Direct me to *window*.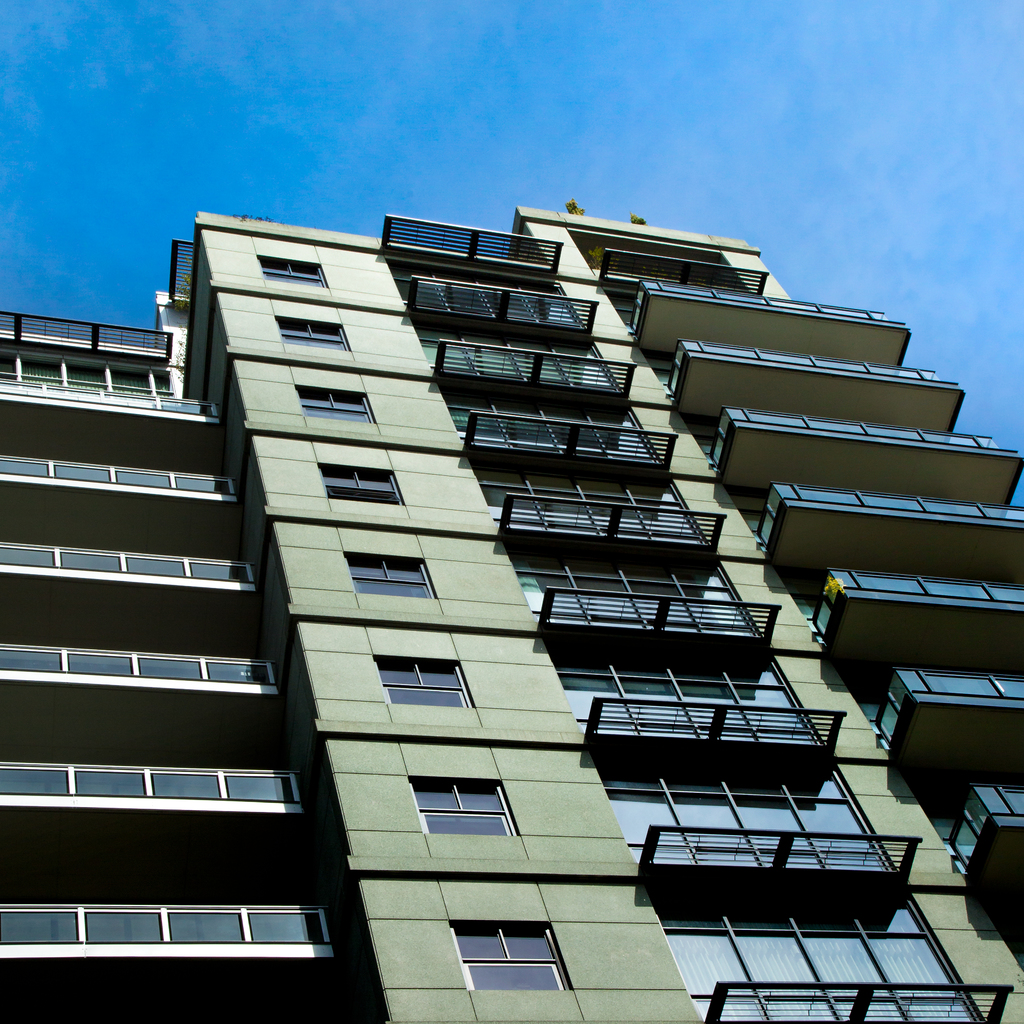
Direction: box(0, 879, 342, 956).
